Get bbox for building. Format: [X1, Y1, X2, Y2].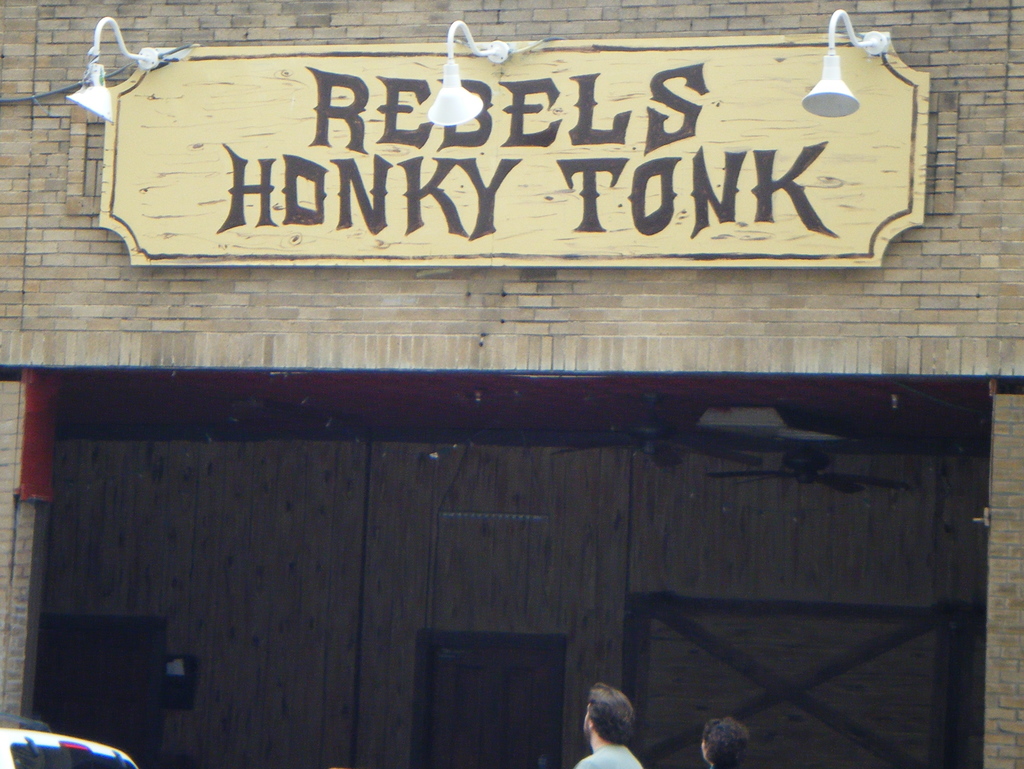
[0, 0, 1023, 768].
